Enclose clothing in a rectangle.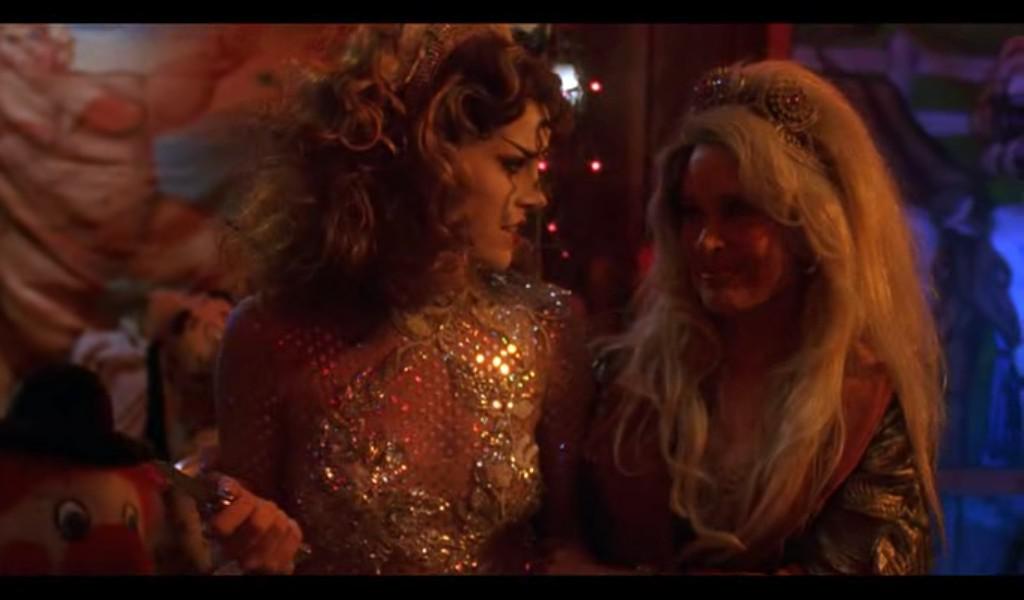
BBox(203, 252, 581, 575).
